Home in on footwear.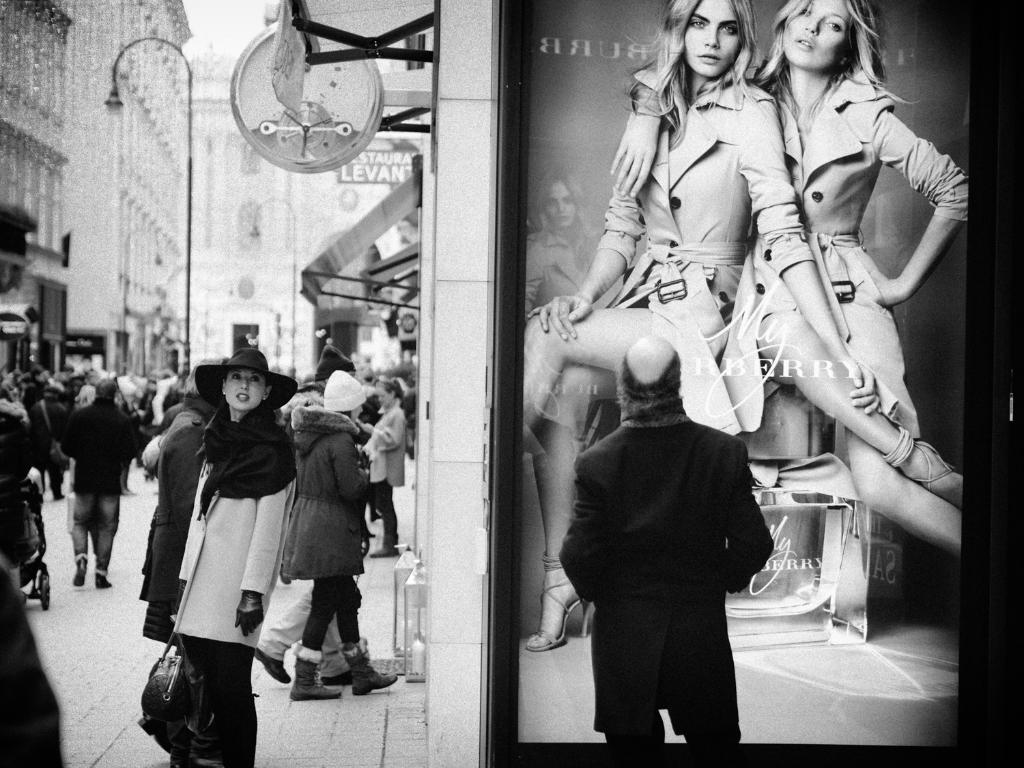
Homed in at [287, 631, 371, 711].
